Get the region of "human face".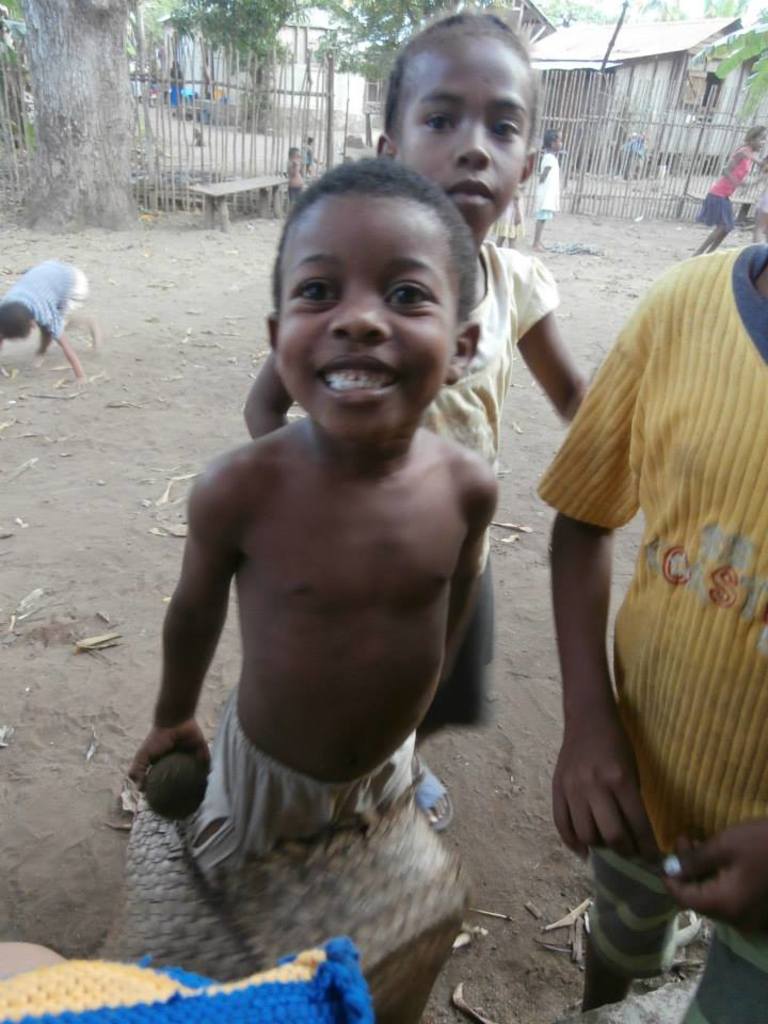
<region>553, 123, 569, 155</region>.
